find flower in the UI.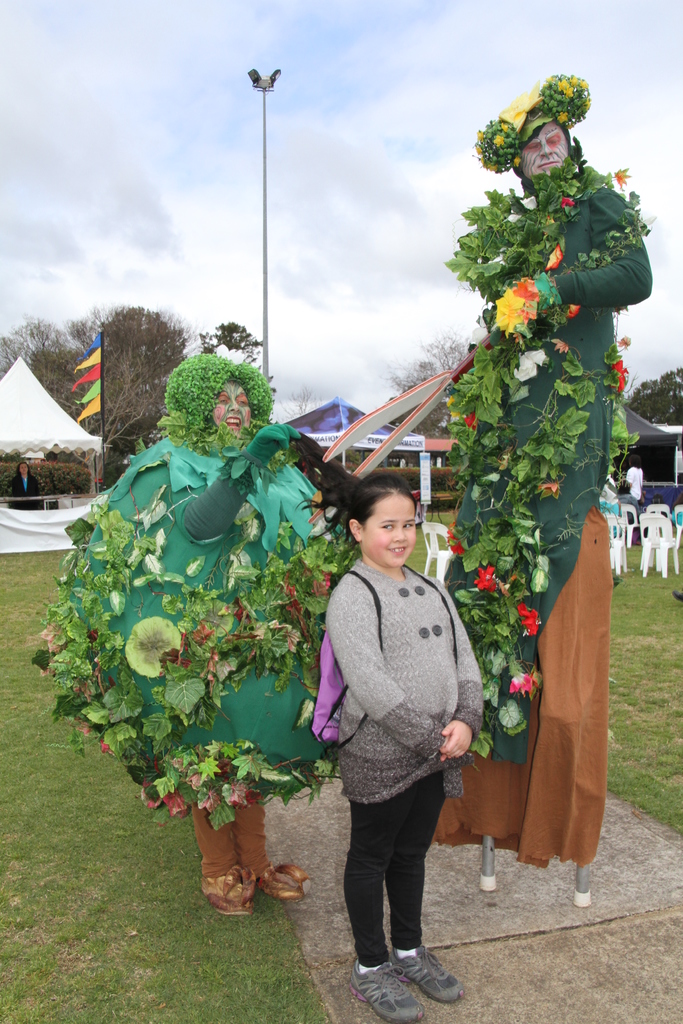
UI element at [560, 195, 579, 211].
